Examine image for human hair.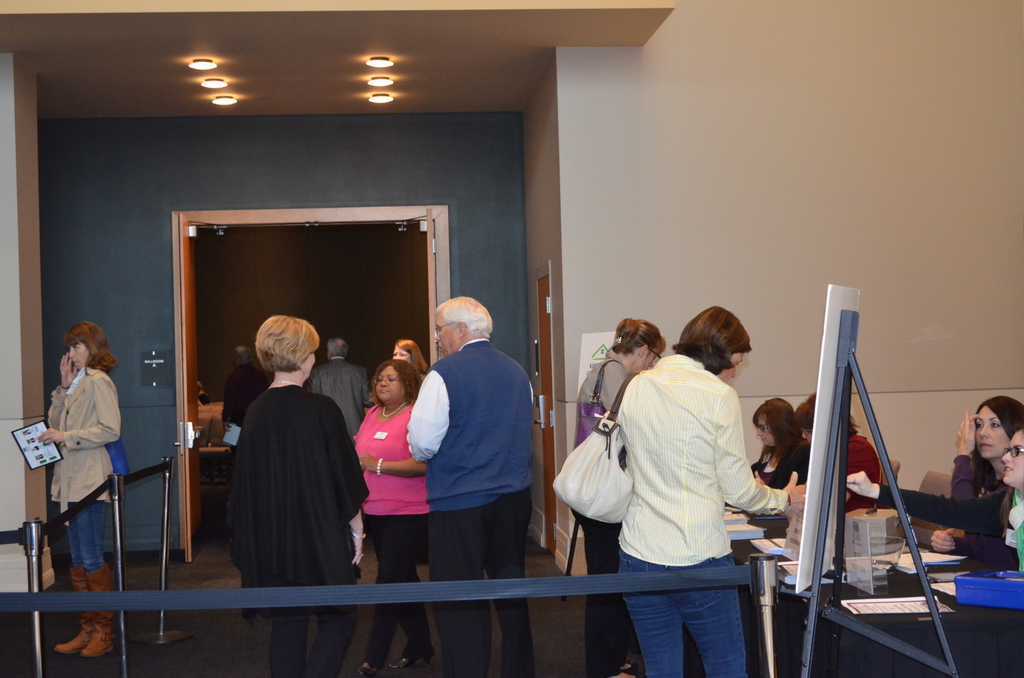
Examination result: box=[254, 314, 321, 371].
